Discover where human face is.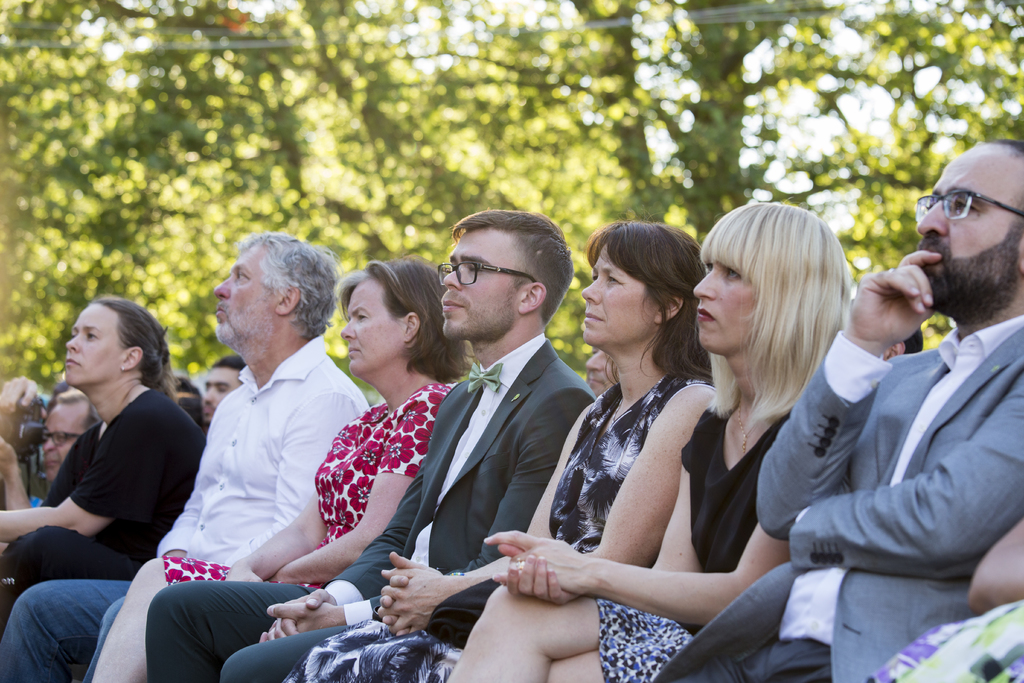
Discovered at <box>344,276,406,372</box>.
